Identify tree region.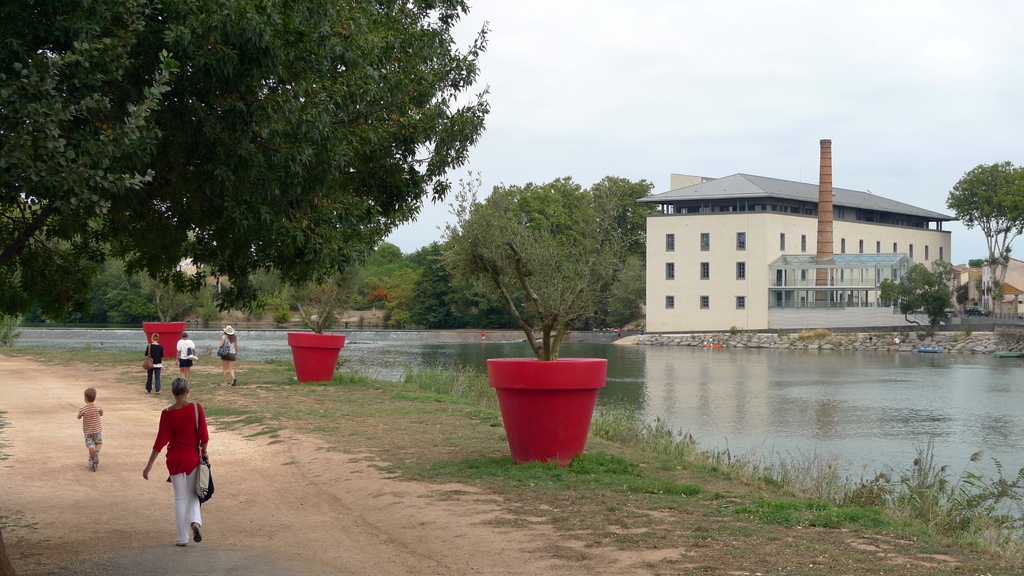
Region: <box>946,161,1023,313</box>.
